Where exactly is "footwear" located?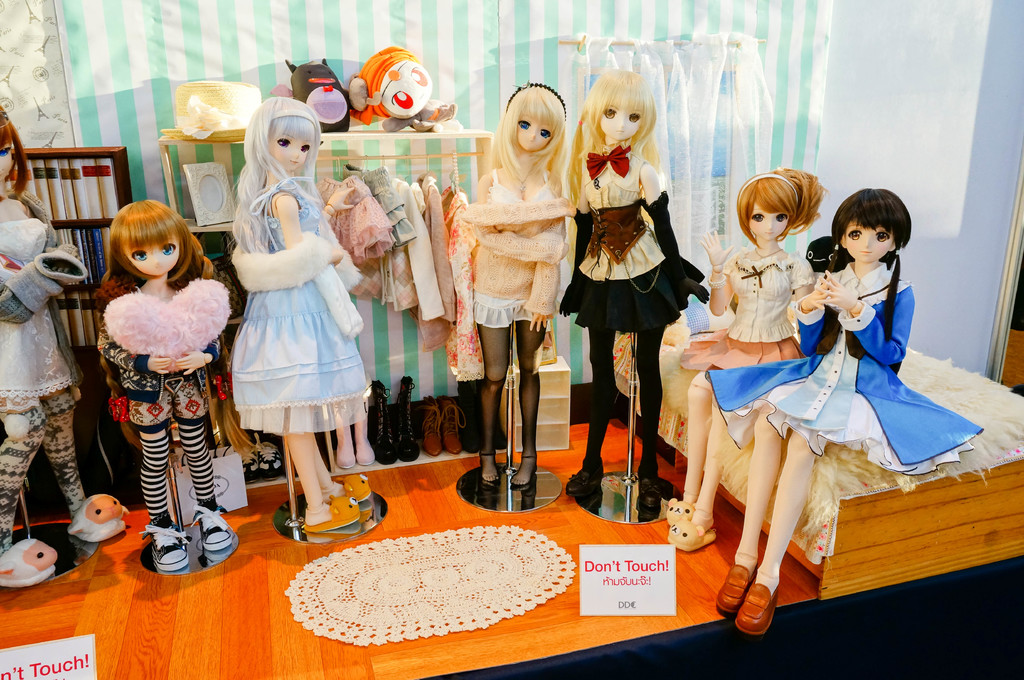
Its bounding box is rect(0, 537, 61, 592).
